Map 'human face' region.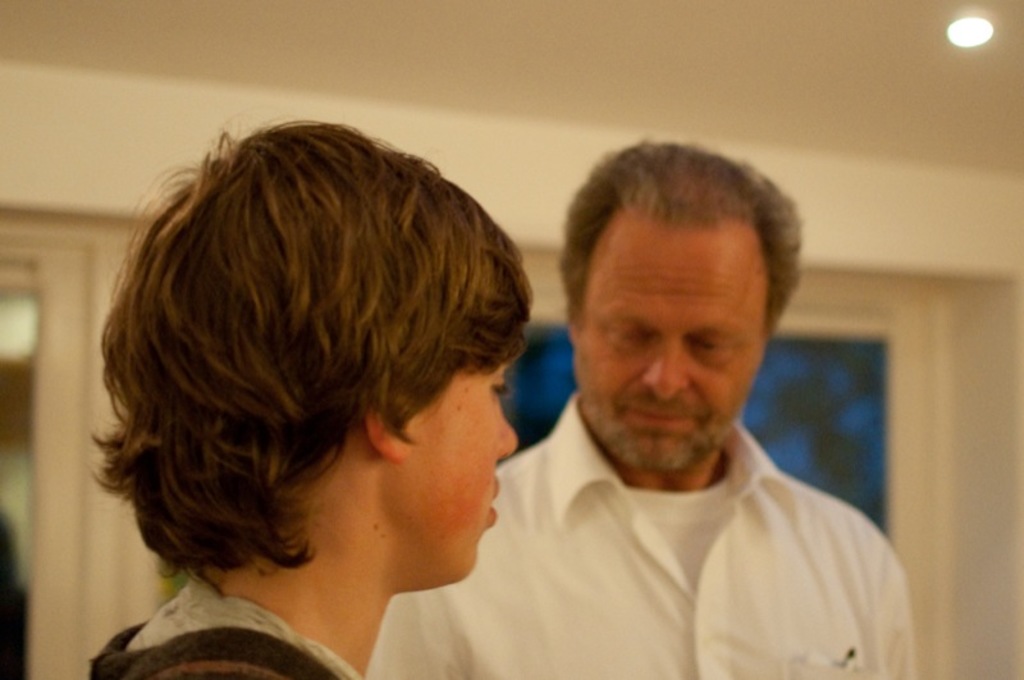
Mapped to locate(572, 232, 764, 464).
